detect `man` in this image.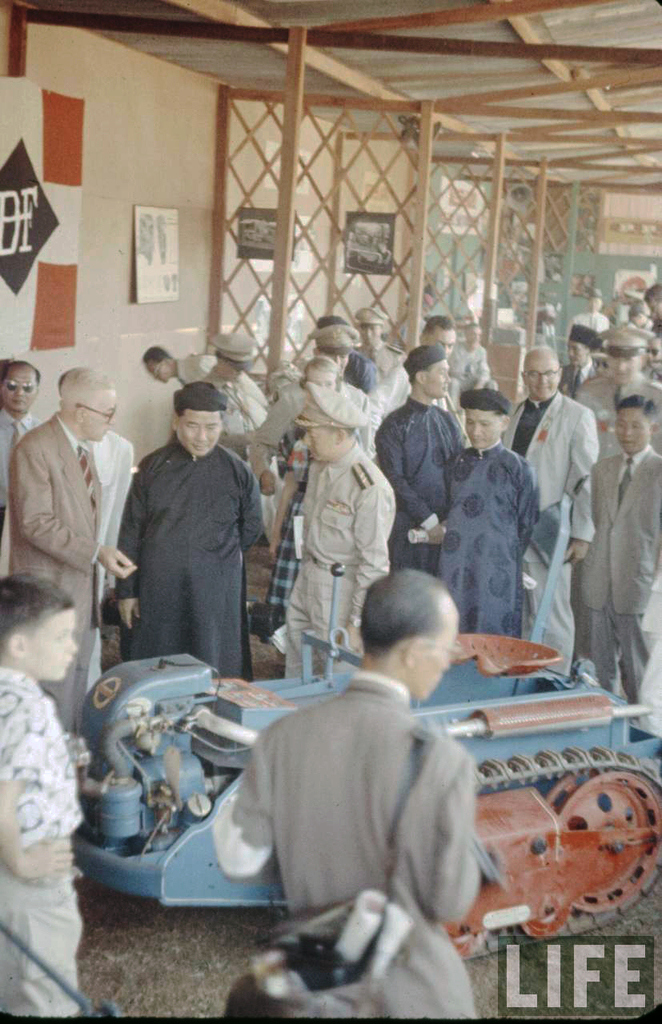
Detection: (left=439, top=385, right=540, bottom=638).
